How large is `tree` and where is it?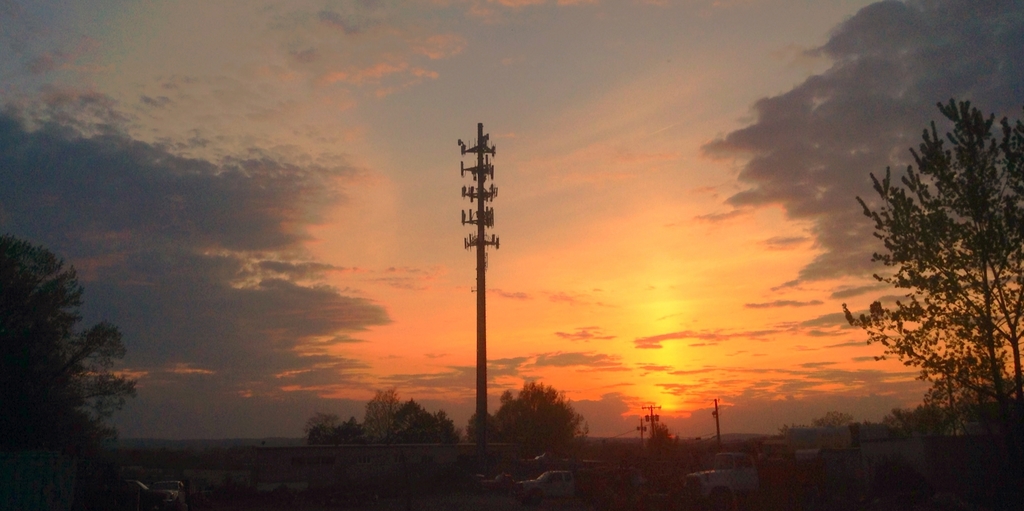
Bounding box: x1=493, y1=381, x2=593, y2=456.
